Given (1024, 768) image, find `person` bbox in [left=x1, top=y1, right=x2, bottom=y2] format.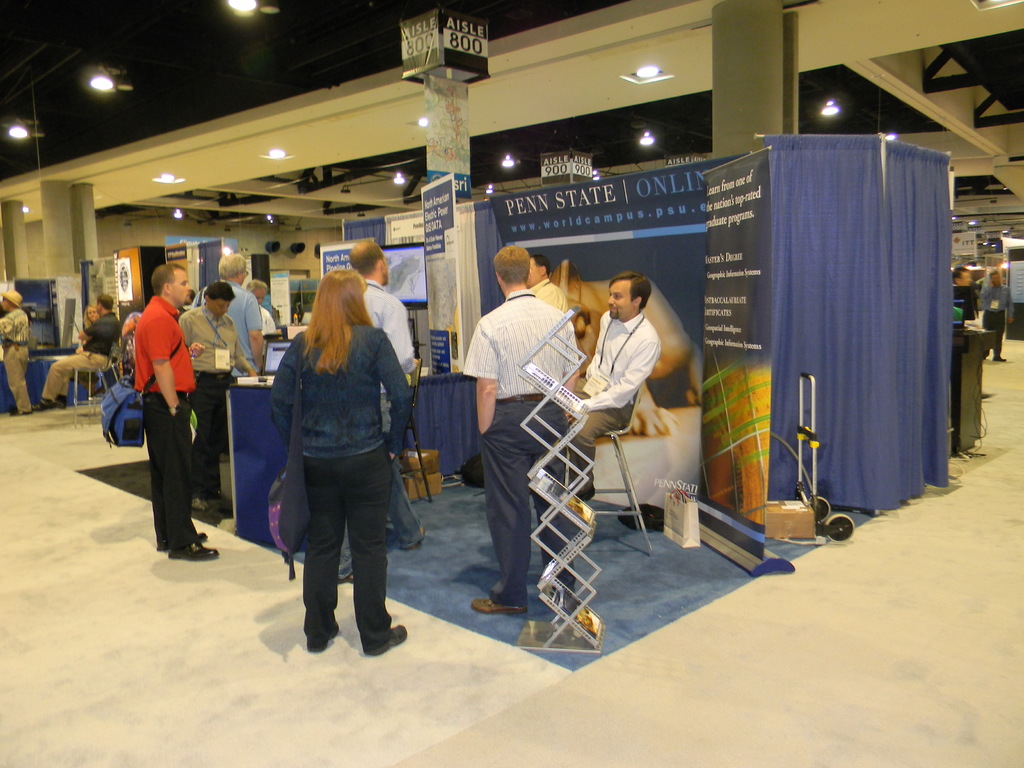
[left=190, top=252, right=269, bottom=378].
